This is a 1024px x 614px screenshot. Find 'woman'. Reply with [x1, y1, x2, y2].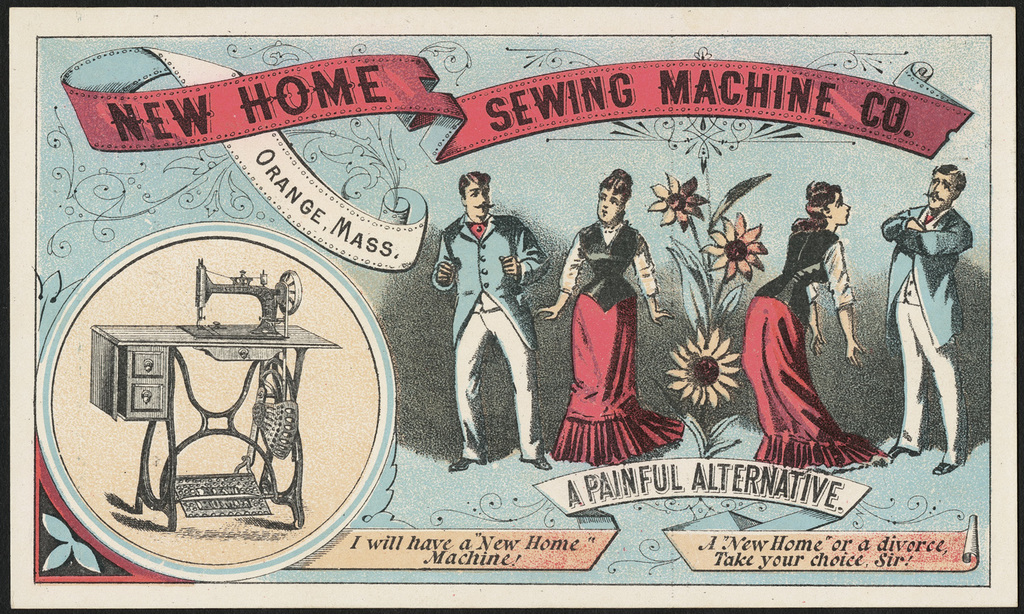
[562, 162, 664, 474].
